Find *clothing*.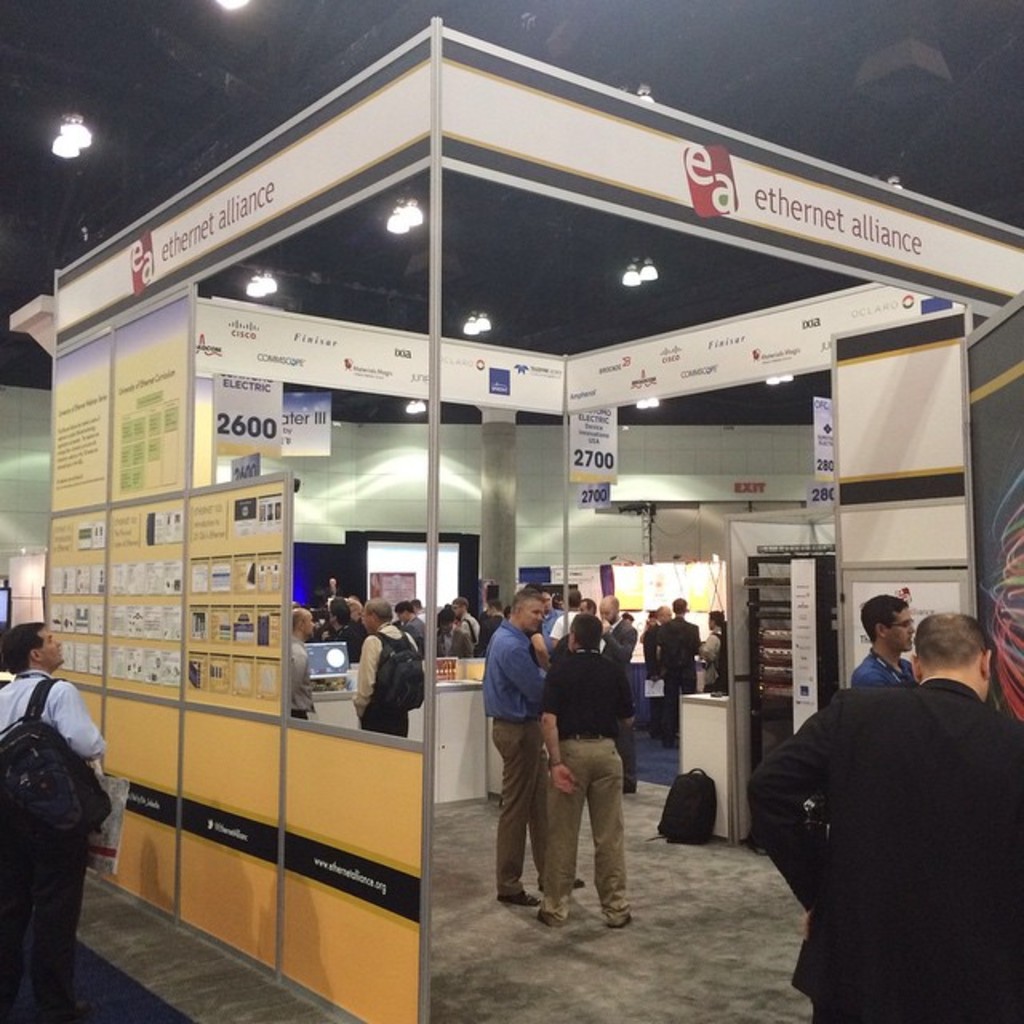
456 611 483 661.
